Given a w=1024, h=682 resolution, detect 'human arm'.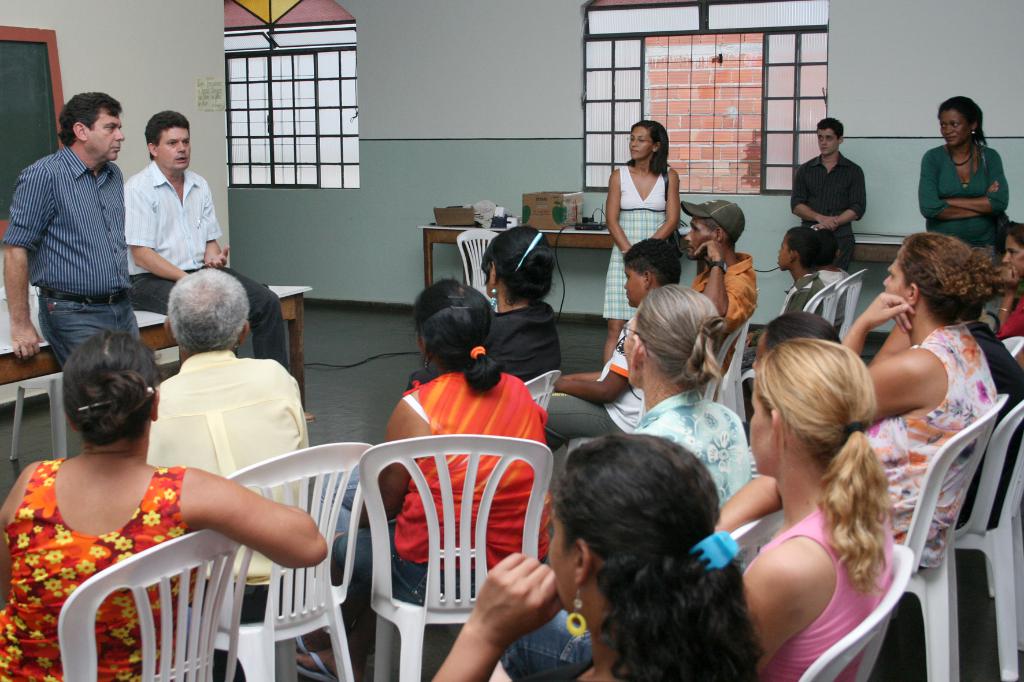
691:234:758:330.
